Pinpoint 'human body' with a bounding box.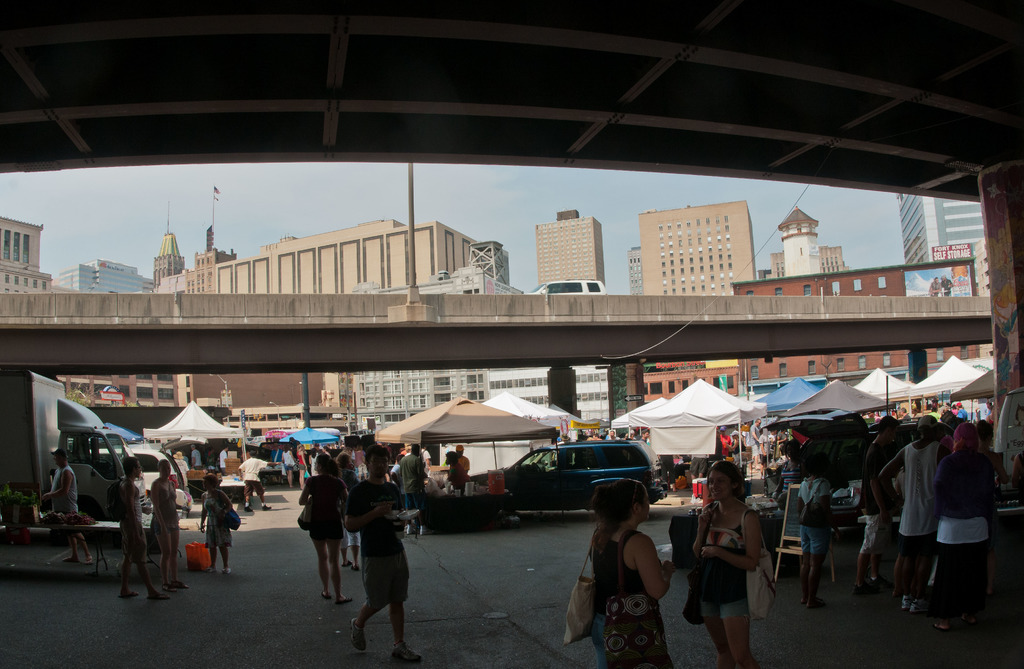
(x1=293, y1=455, x2=348, y2=606).
